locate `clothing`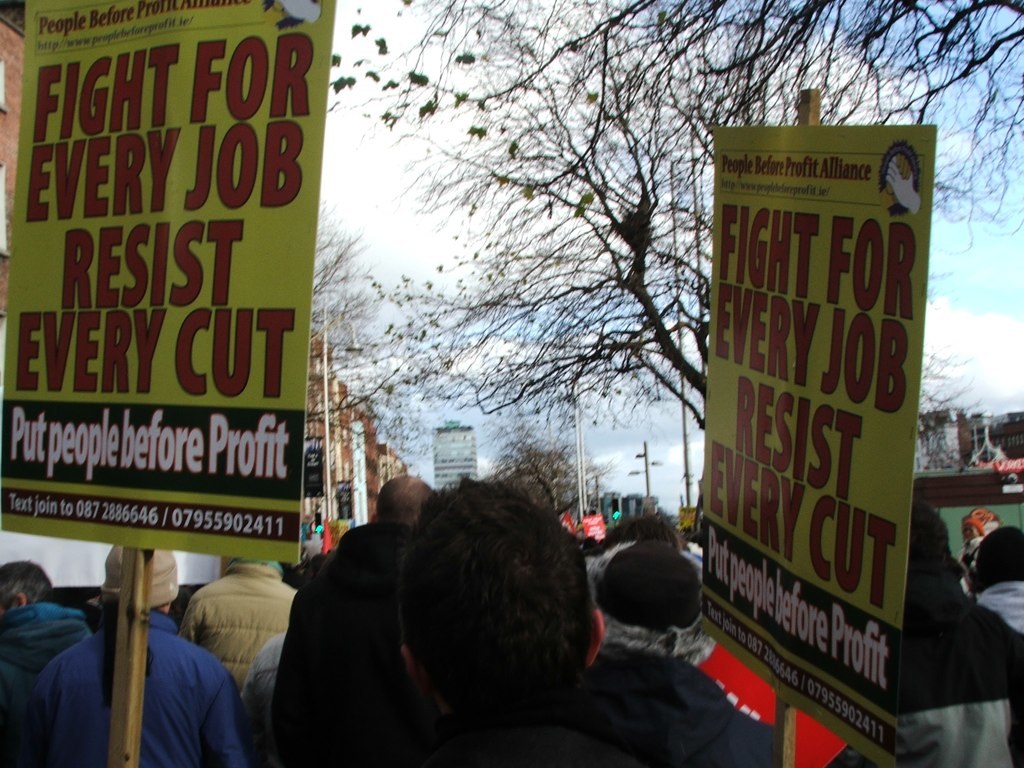
x1=0, y1=594, x2=97, y2=679
